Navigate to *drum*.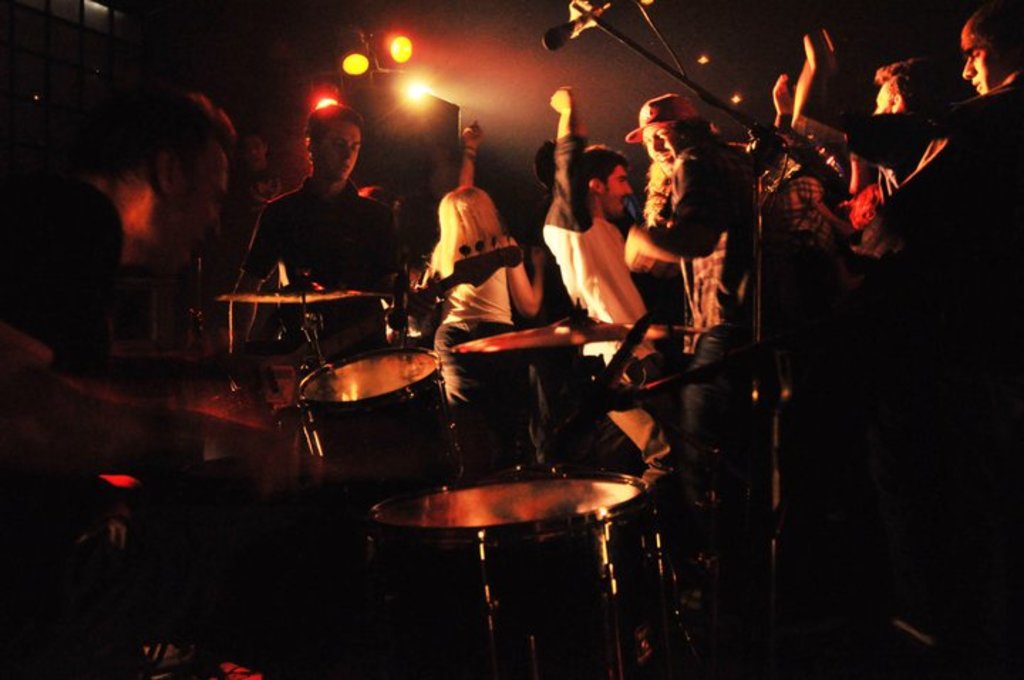
Navigation target: [299, 349, 462, 491].
